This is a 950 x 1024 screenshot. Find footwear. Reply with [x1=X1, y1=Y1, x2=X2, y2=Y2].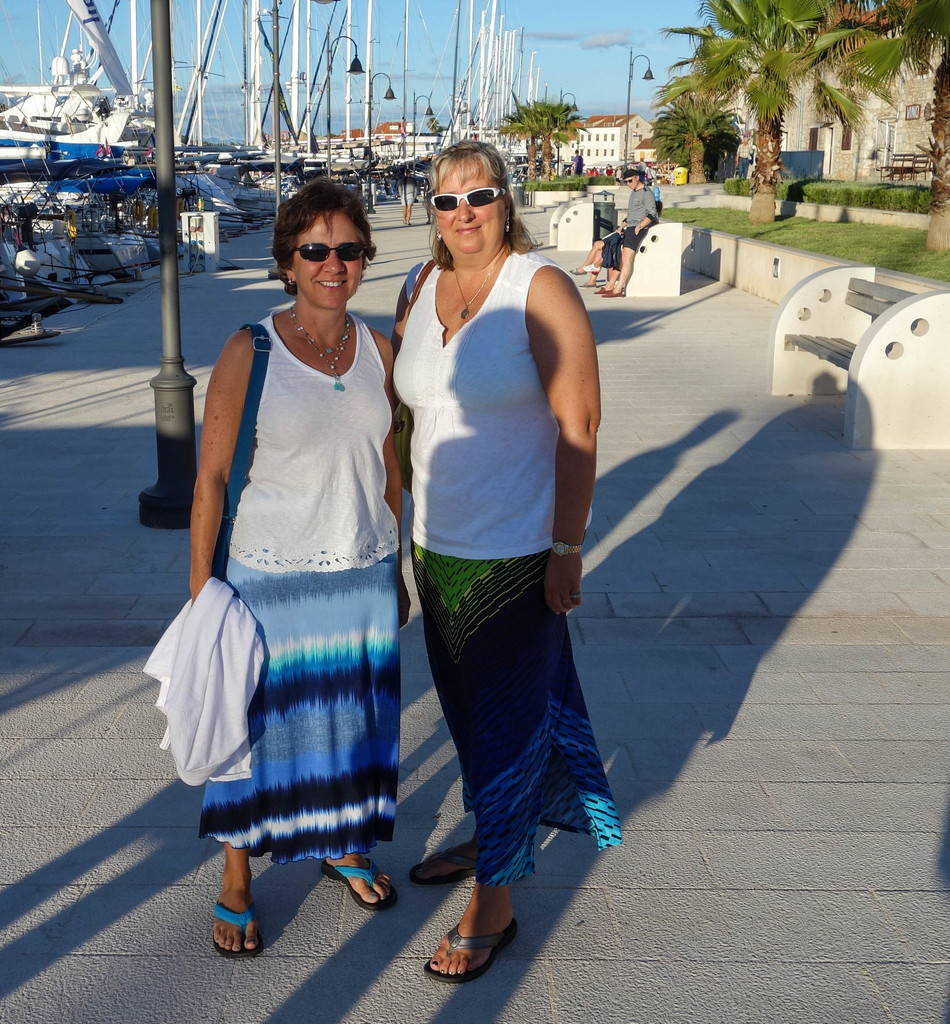
[x1=412, y1=914, x2=526, y2=987].
